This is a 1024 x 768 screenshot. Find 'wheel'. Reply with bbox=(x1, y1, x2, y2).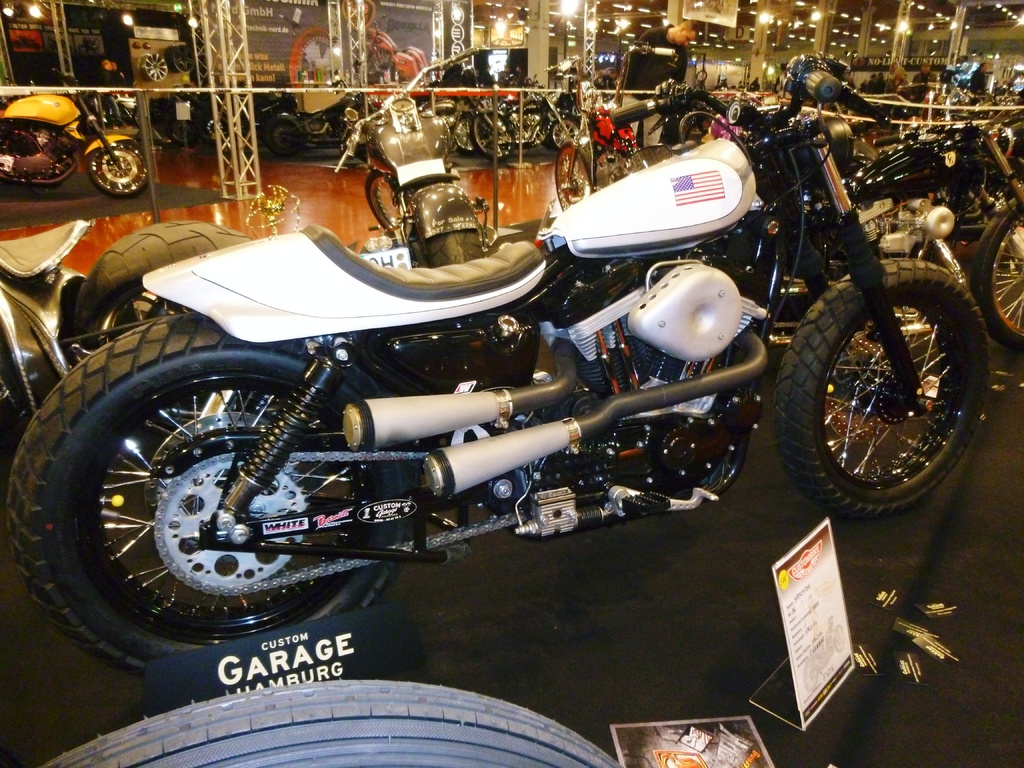
bbox=(0, 316, 408, 678).
